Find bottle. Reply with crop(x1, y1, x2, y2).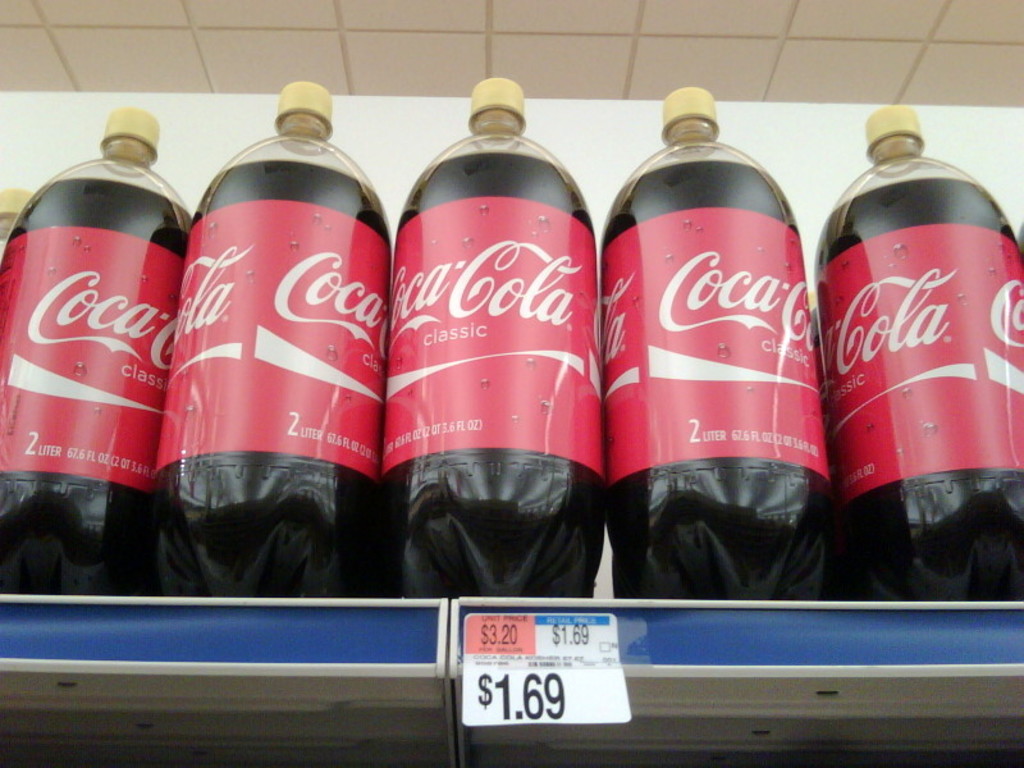
crop(163, 79, 403, 586).
